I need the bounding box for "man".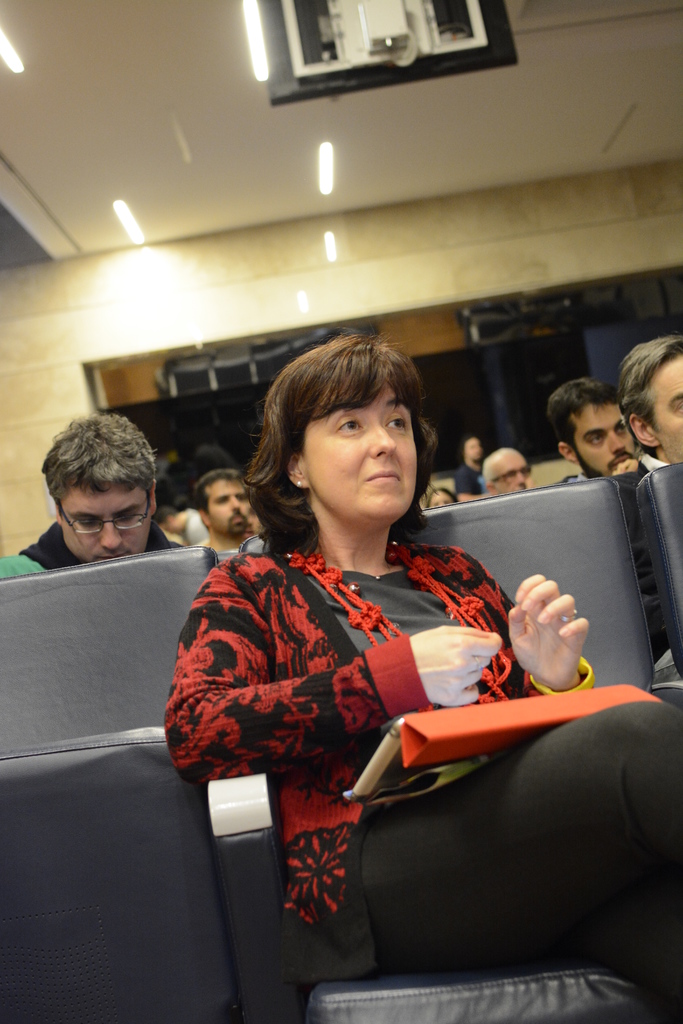
Here it is: [468, 445, 568, 510].
